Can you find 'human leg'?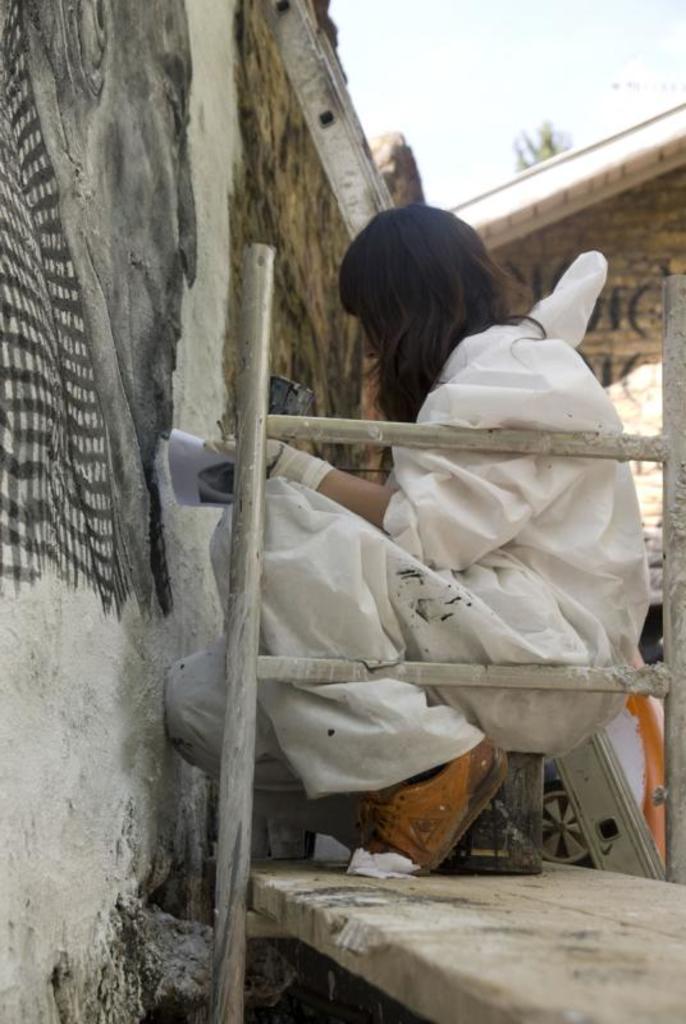
Yes, bounding box: 157,630,363,851.
